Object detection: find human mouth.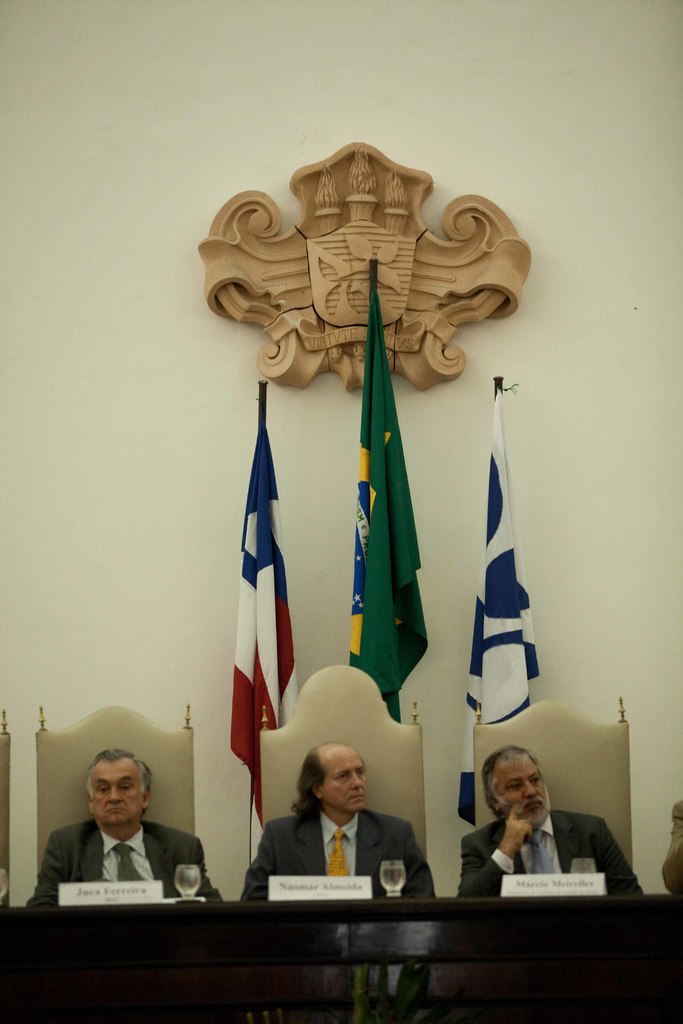
select_region(351, 791, 365, 803).
